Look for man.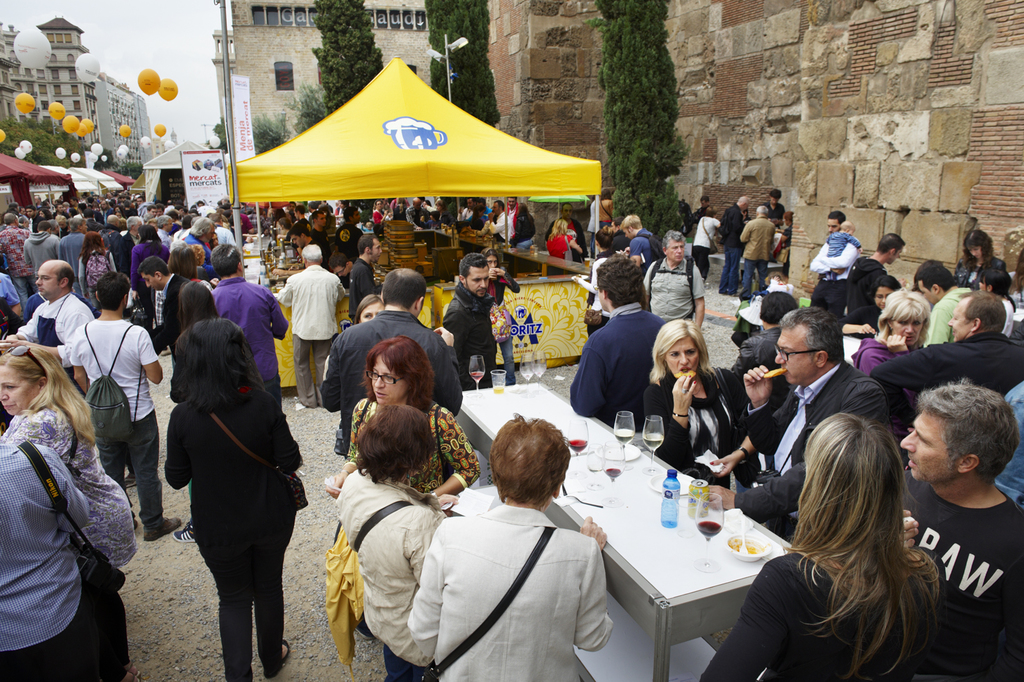
Found: l=187, t=217, r=213, b=264.
